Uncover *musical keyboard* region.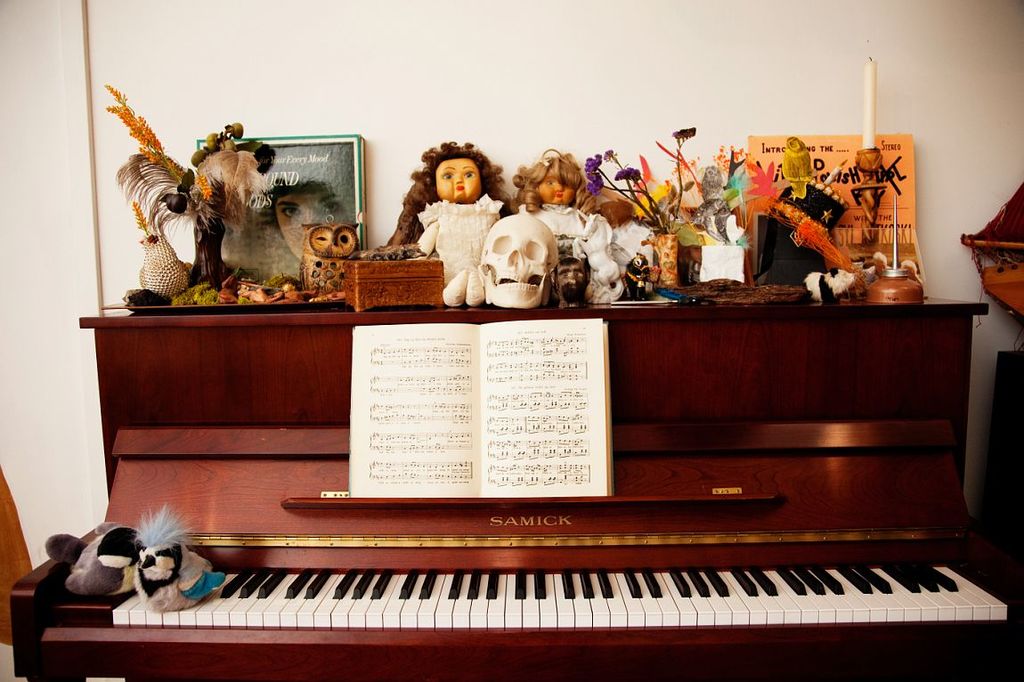
Uncovered: left=105, top=568, right=1012, bottom=625.
